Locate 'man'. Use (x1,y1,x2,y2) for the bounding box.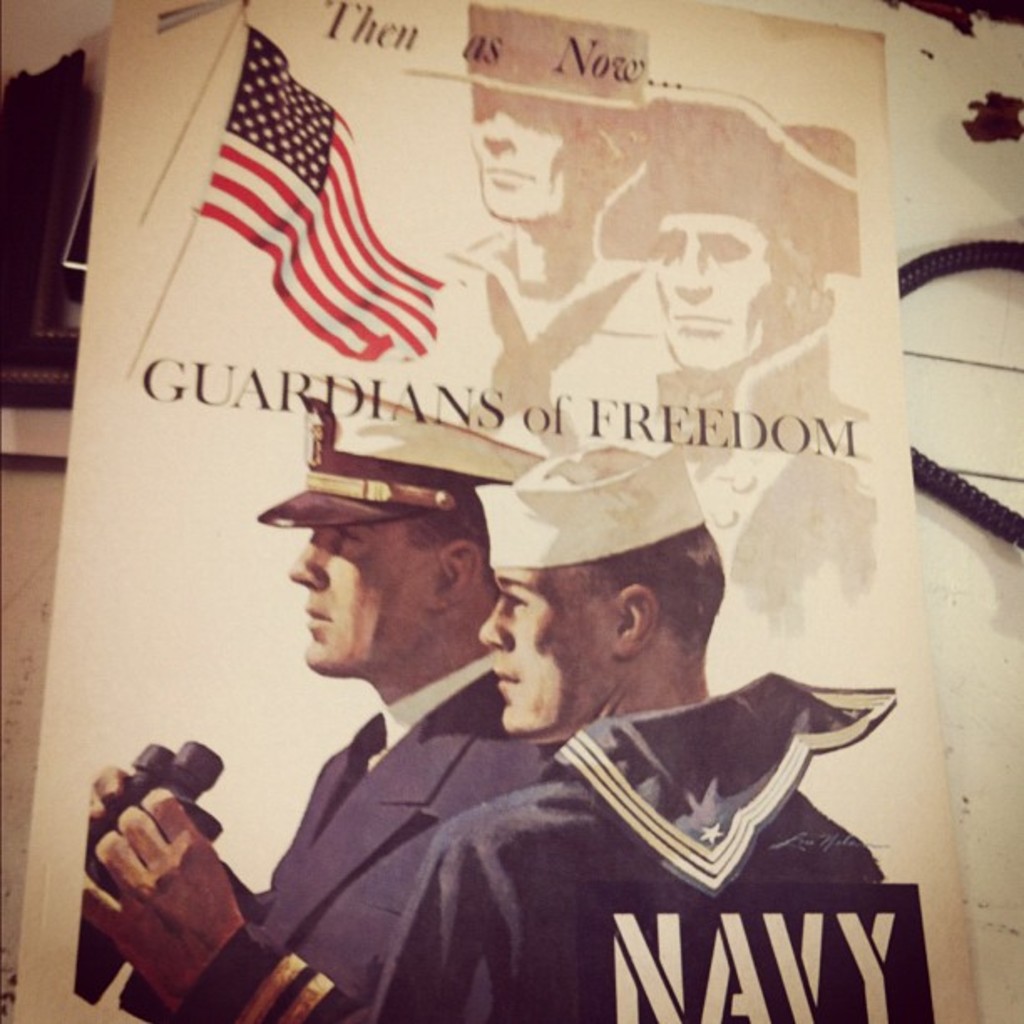
(371,443,893,1022).
